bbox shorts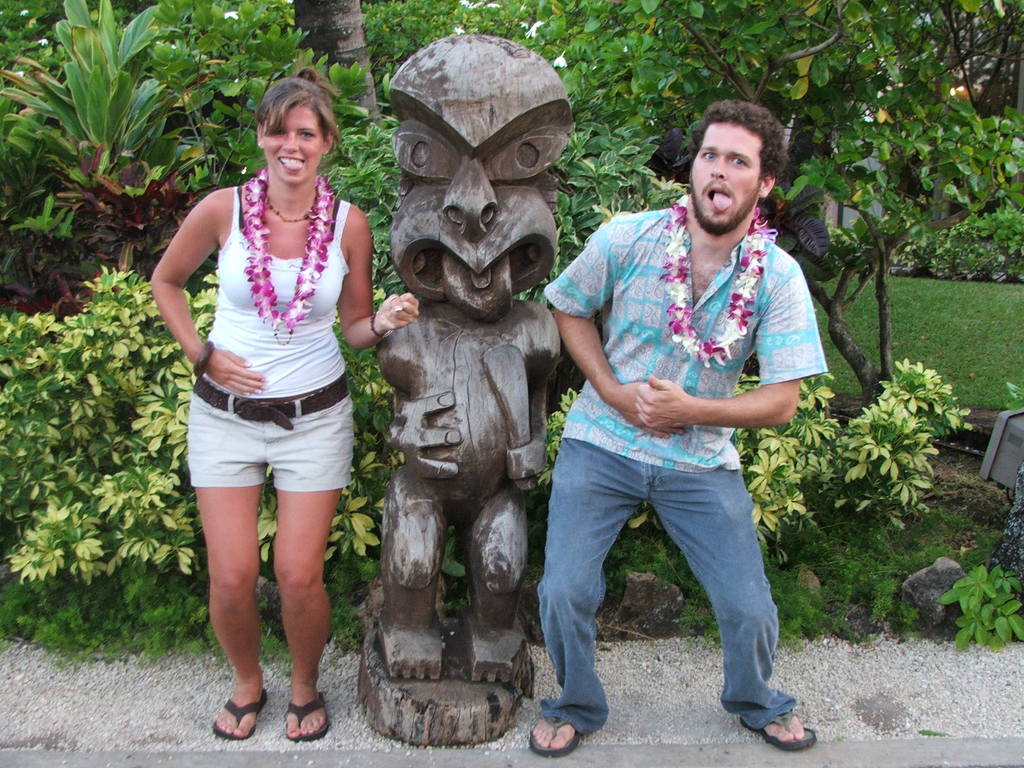
region(172, 392, 360, 507)
